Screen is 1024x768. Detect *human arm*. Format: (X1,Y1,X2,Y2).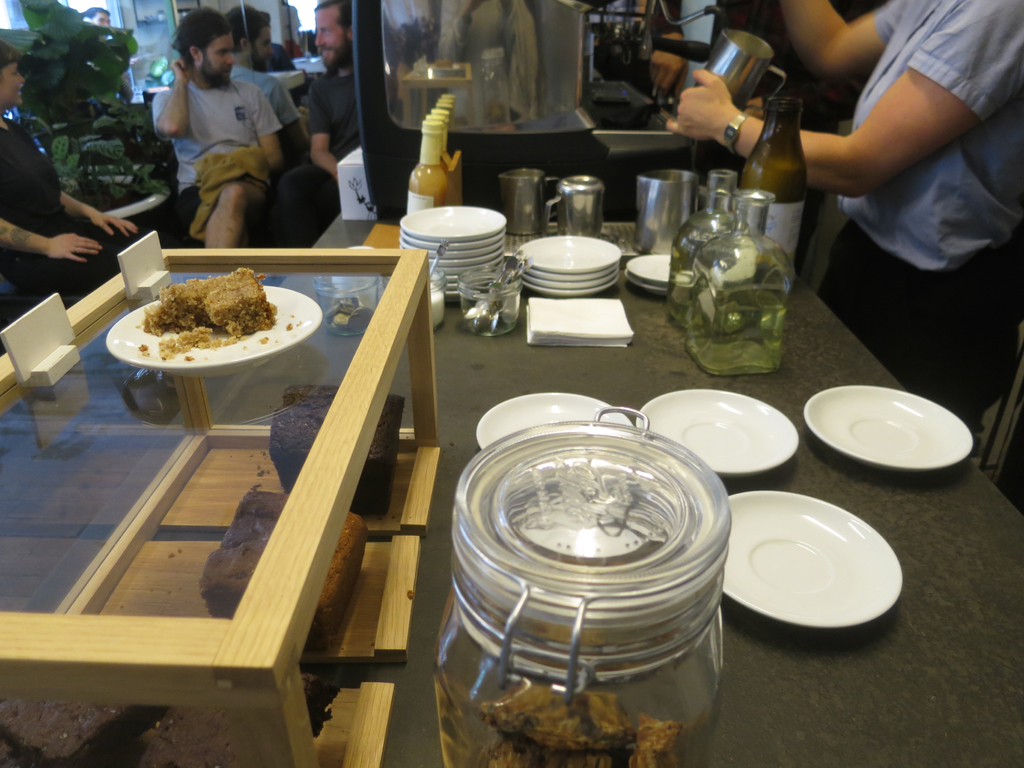
(0,220,102,262).
